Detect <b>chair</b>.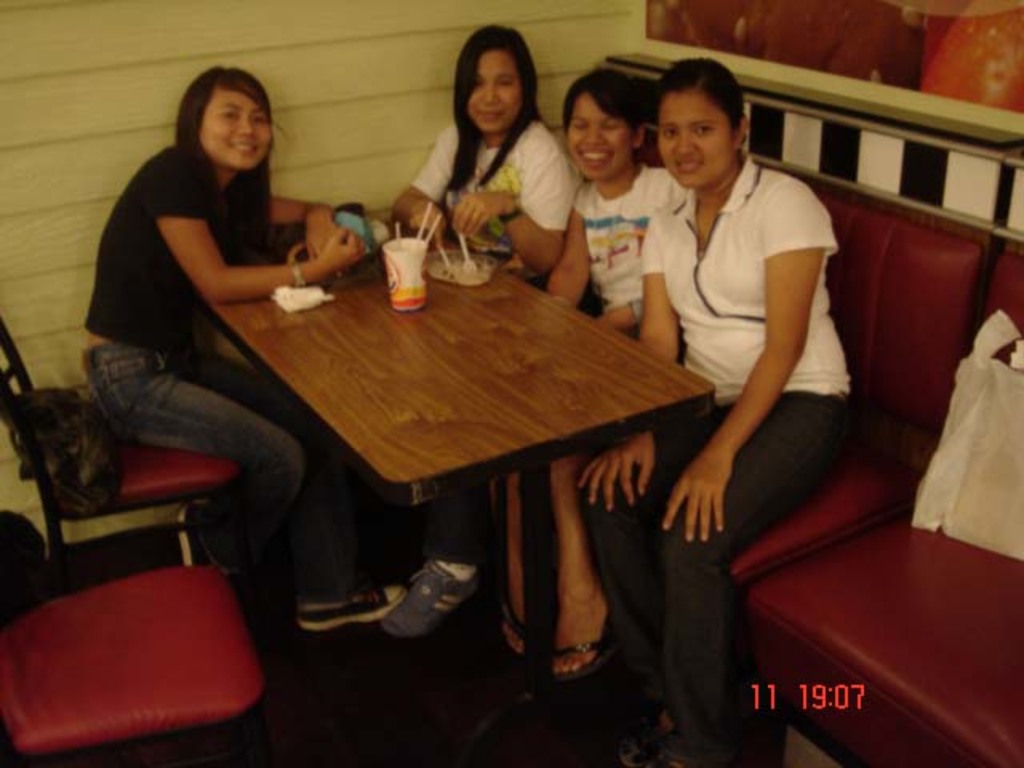
Detected at region(19, 402, 301, 767).
